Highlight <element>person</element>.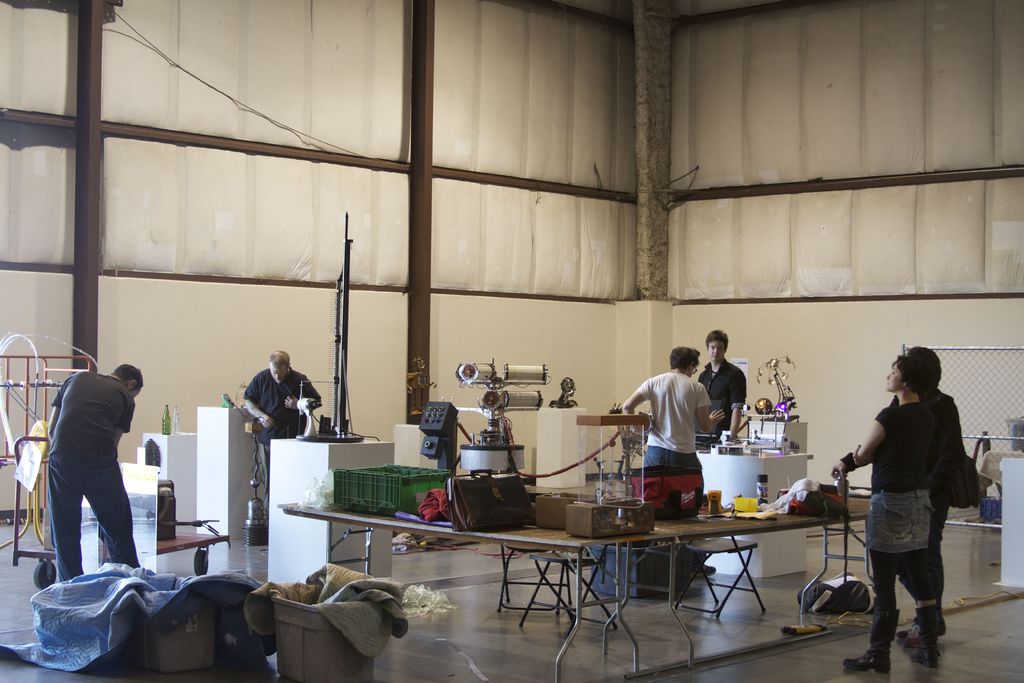
Highlighted region: <region>895, 345, 961, 639</region>.
